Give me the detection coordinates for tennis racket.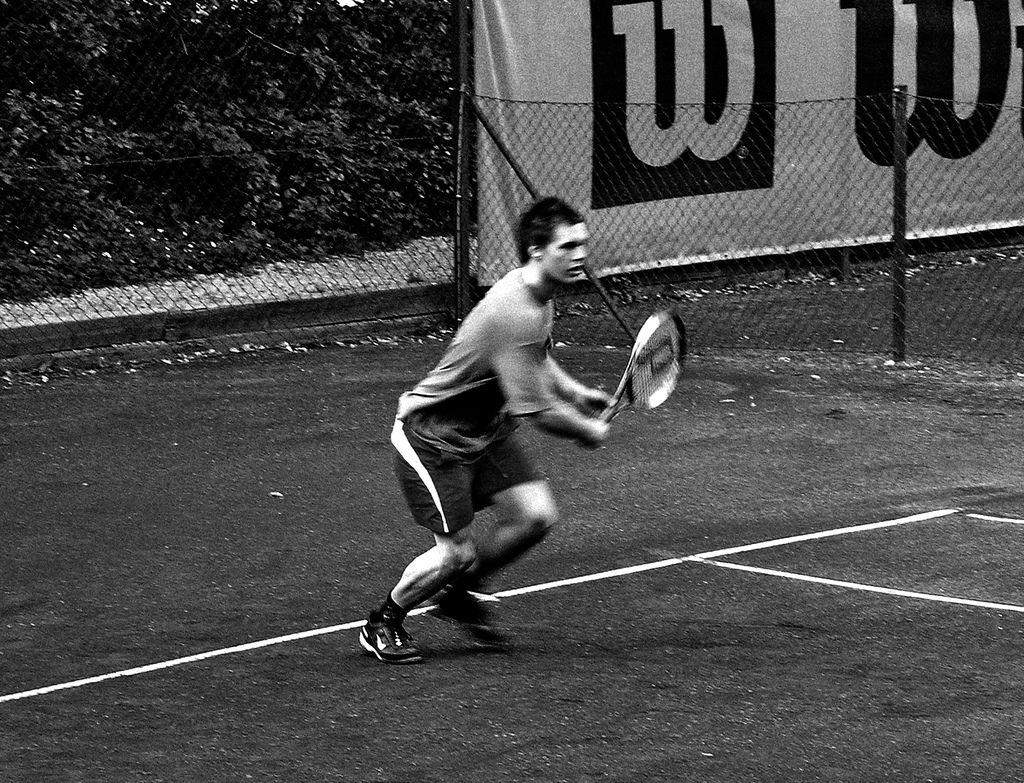
x1=579 y1=308 x2=688 y2=455.
